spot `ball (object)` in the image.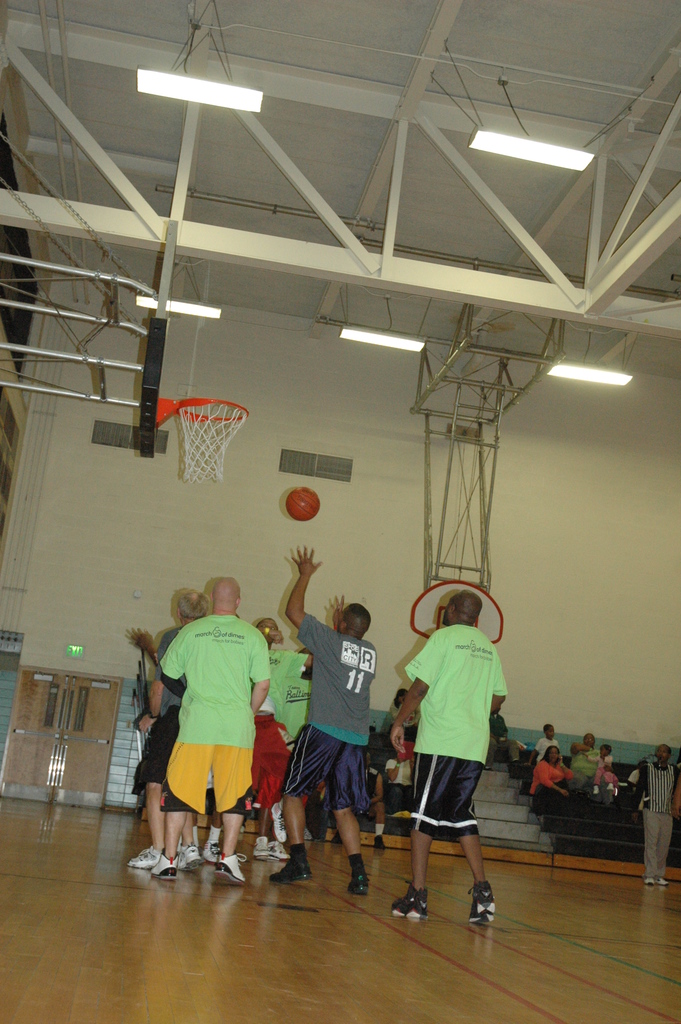
`ball (object)` found at select_region(287, 483, 320, 524).
